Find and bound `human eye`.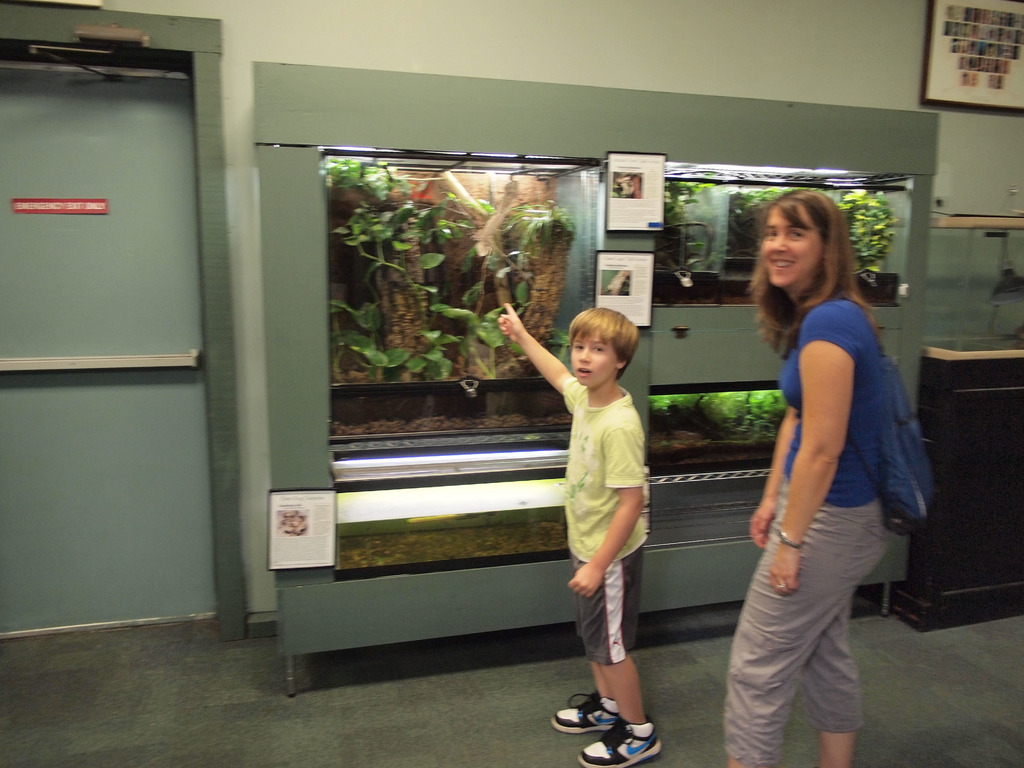
Bound: BBox(763, 227, 780, 241).
